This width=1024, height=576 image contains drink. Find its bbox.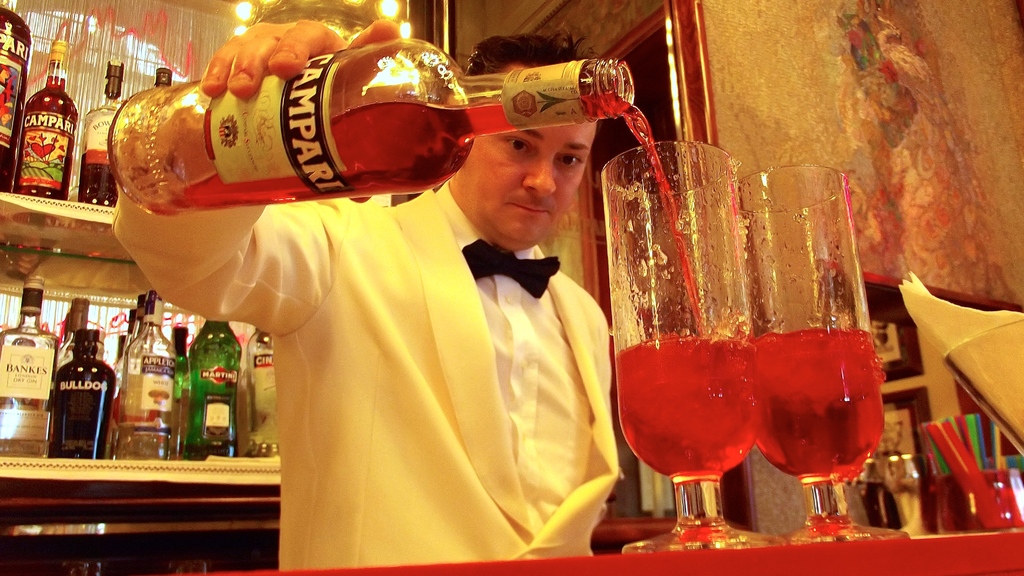
region(760, 327, 884, 480).
